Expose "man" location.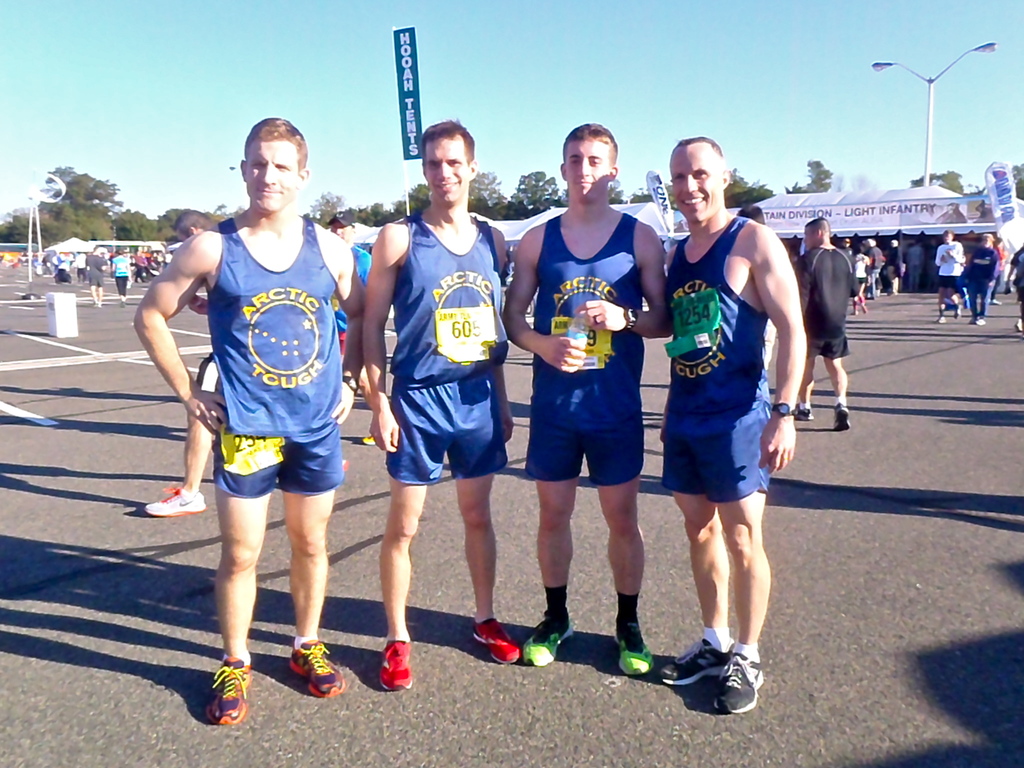
Exposed at 804 216 856 429.
